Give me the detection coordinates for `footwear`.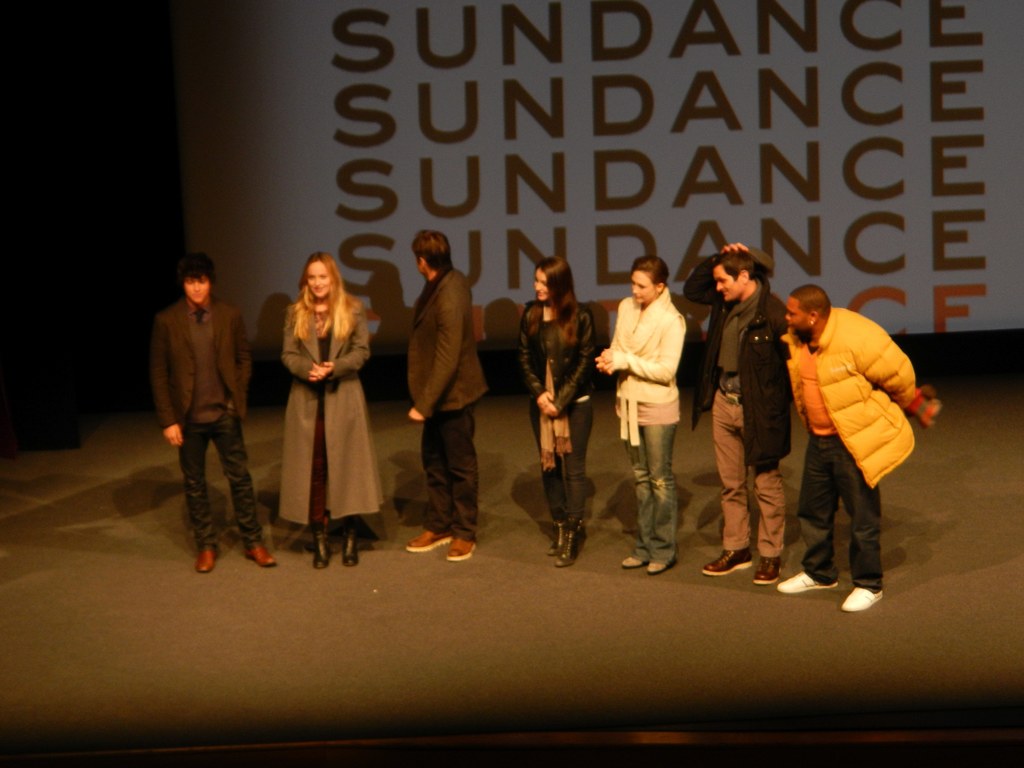
647, 559, 676, 577.
